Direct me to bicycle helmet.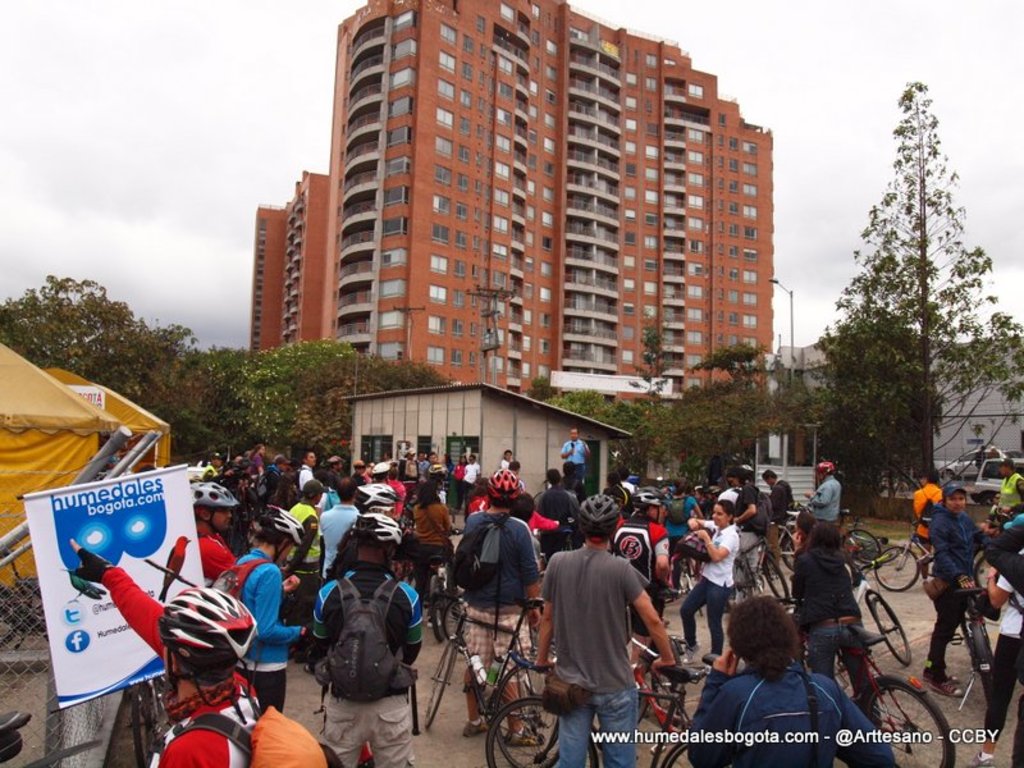
Direction: 353, 485, 404, 511.
